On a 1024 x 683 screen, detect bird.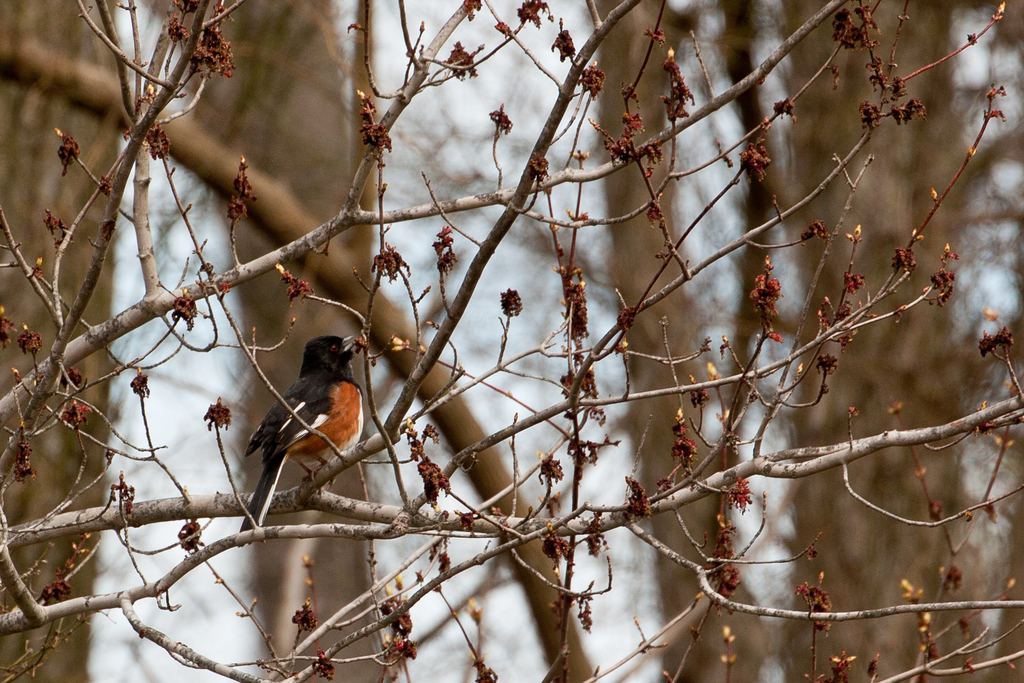
x1=236, y1=336, x2=380, y2=509.
